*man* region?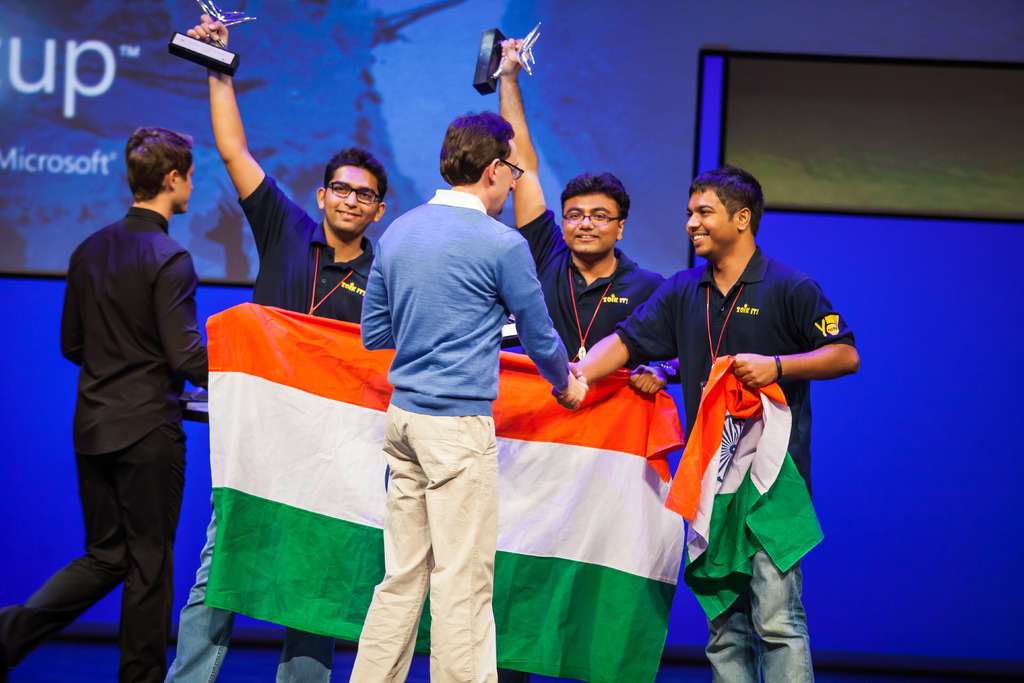
select_region(348, 110, 588, 682)
